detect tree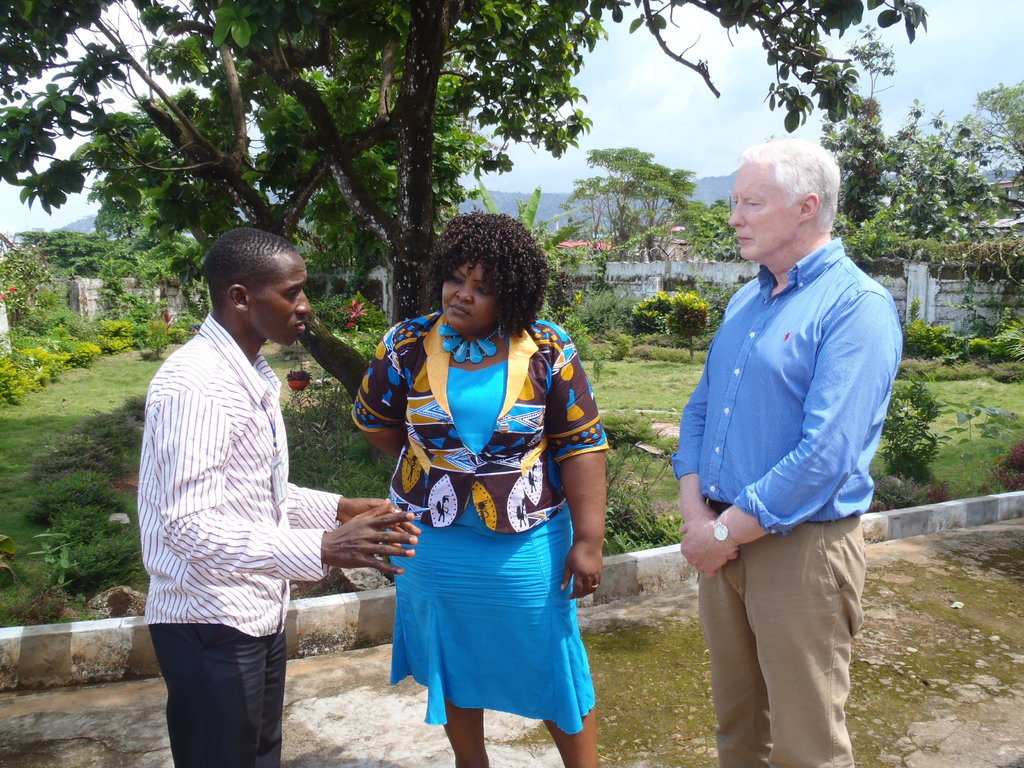
x1=12, y1=220, x2=124, y2=288
